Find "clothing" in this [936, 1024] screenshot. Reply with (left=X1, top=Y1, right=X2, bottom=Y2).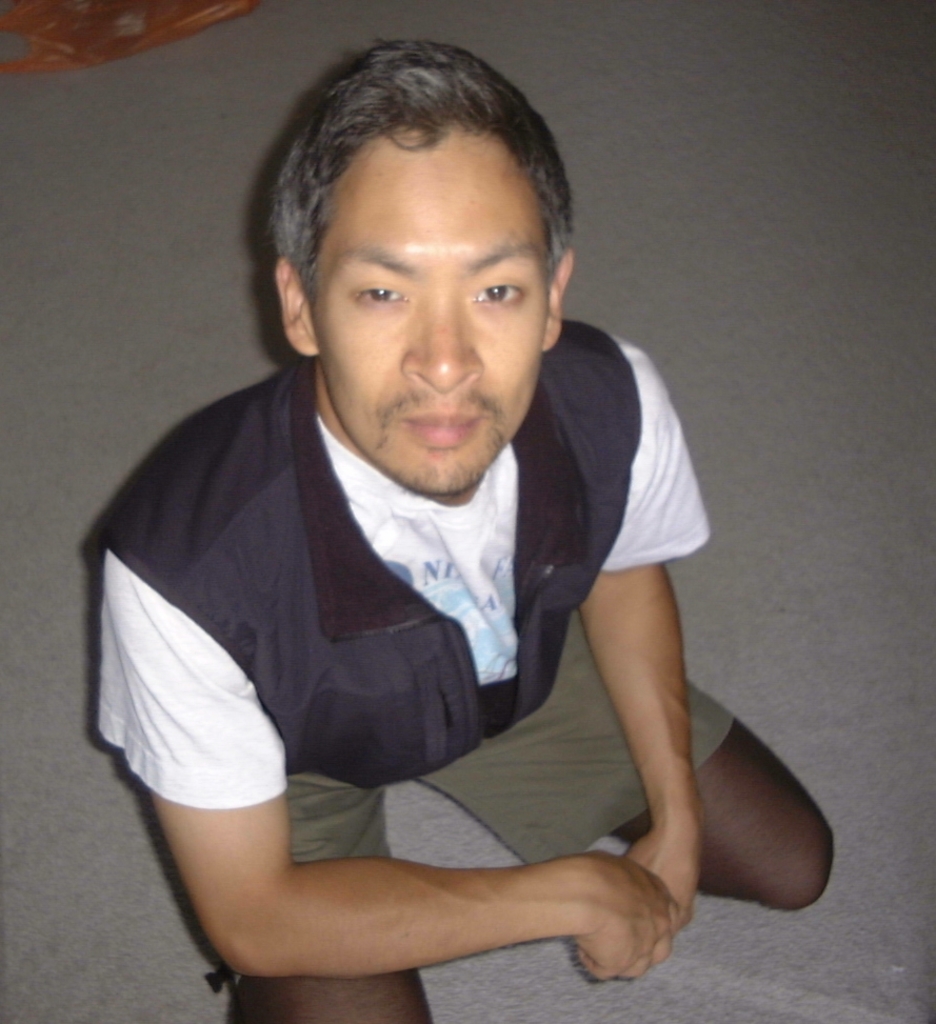
(left=89, top=309, right=742, bottom=878).
